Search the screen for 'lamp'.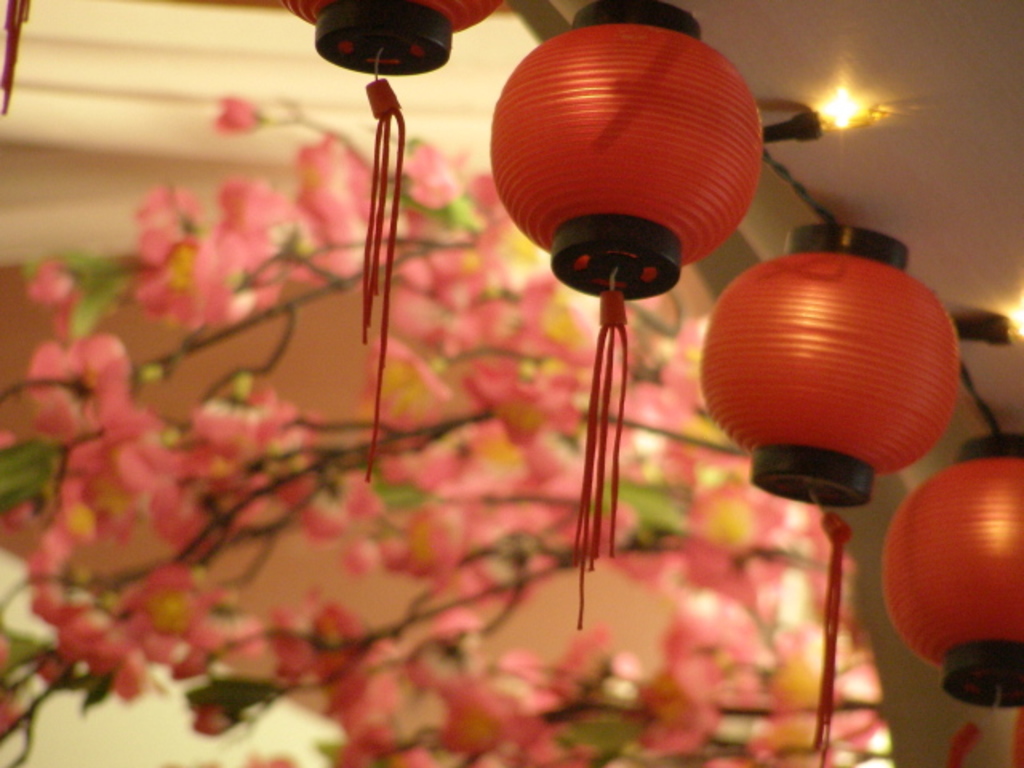
Found at 472 0 770 638.
